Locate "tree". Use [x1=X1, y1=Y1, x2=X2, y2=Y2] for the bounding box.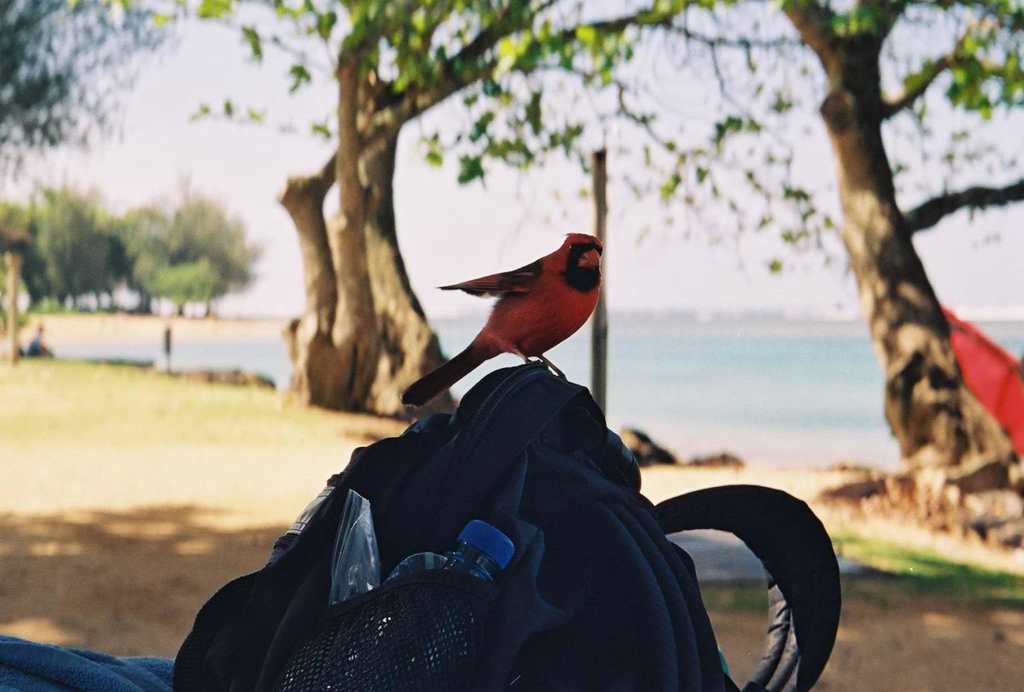
[x1=644, y1=21, x2=991, y2=473].
